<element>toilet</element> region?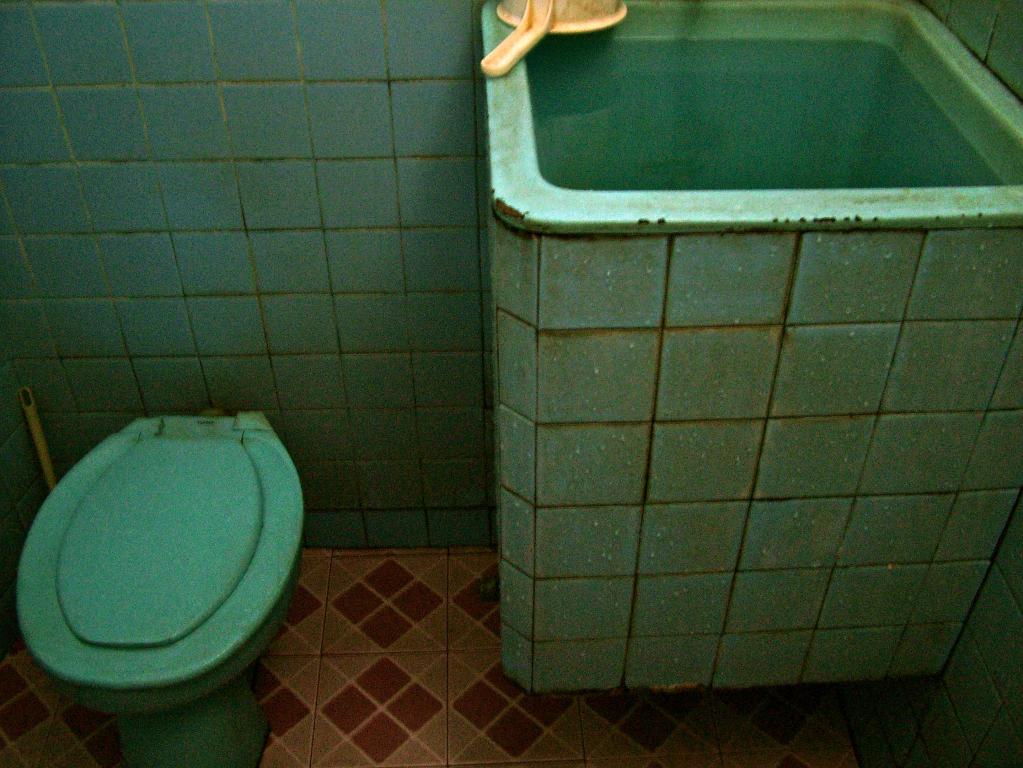
[left=8, top=400, right=326, bottom=760]
